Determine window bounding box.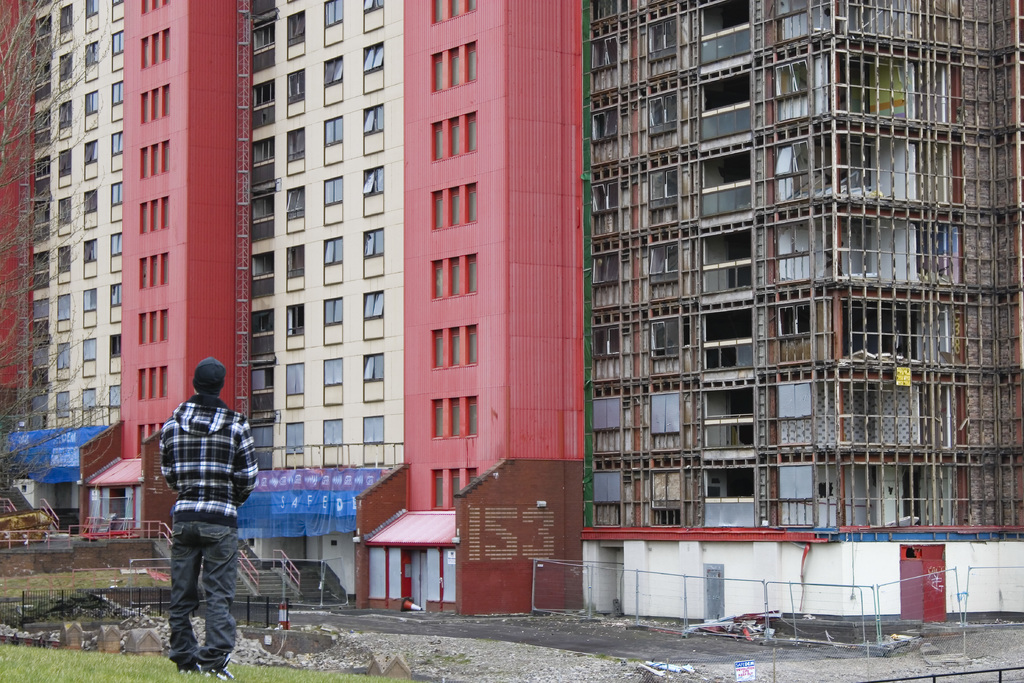
Determined: (x1=144, y1=26, x2=173, y2=72).
